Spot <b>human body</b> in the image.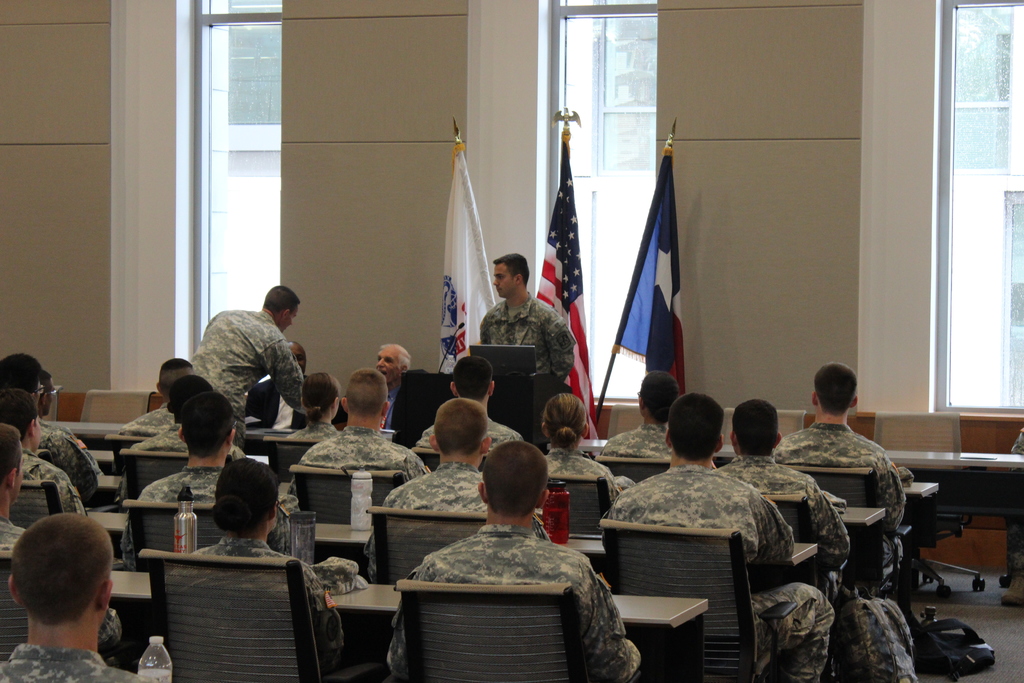
<b>human body</b> found at box=[27, 441, 87, 517].
